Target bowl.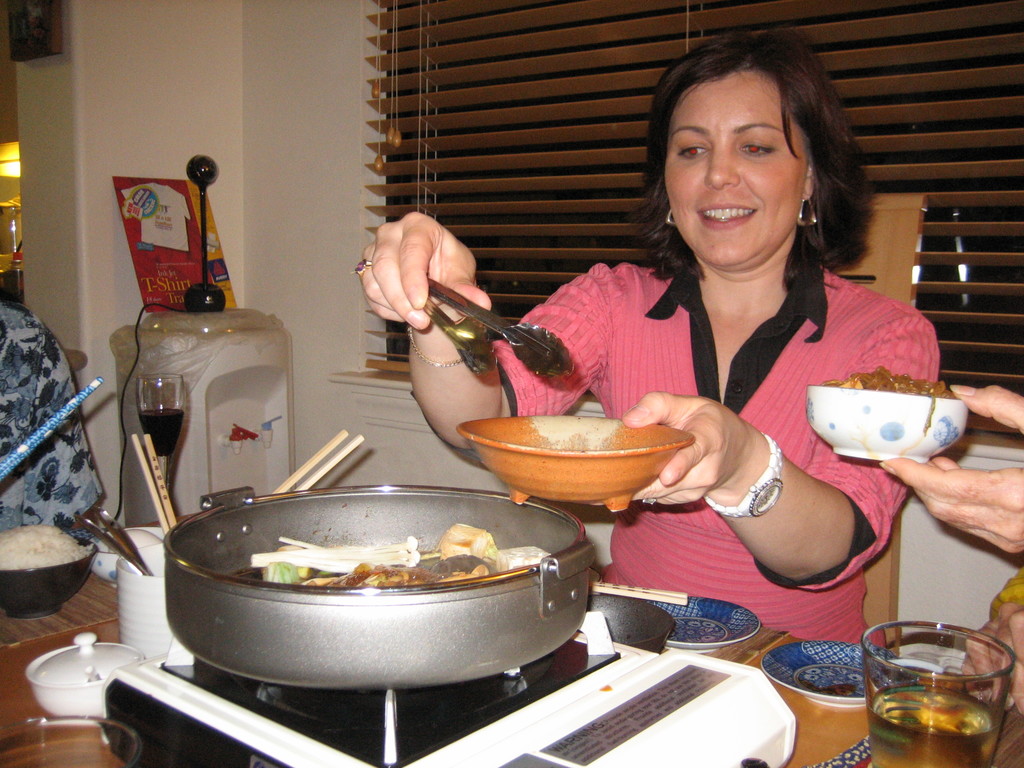
Target region: 96,527,161,586.
